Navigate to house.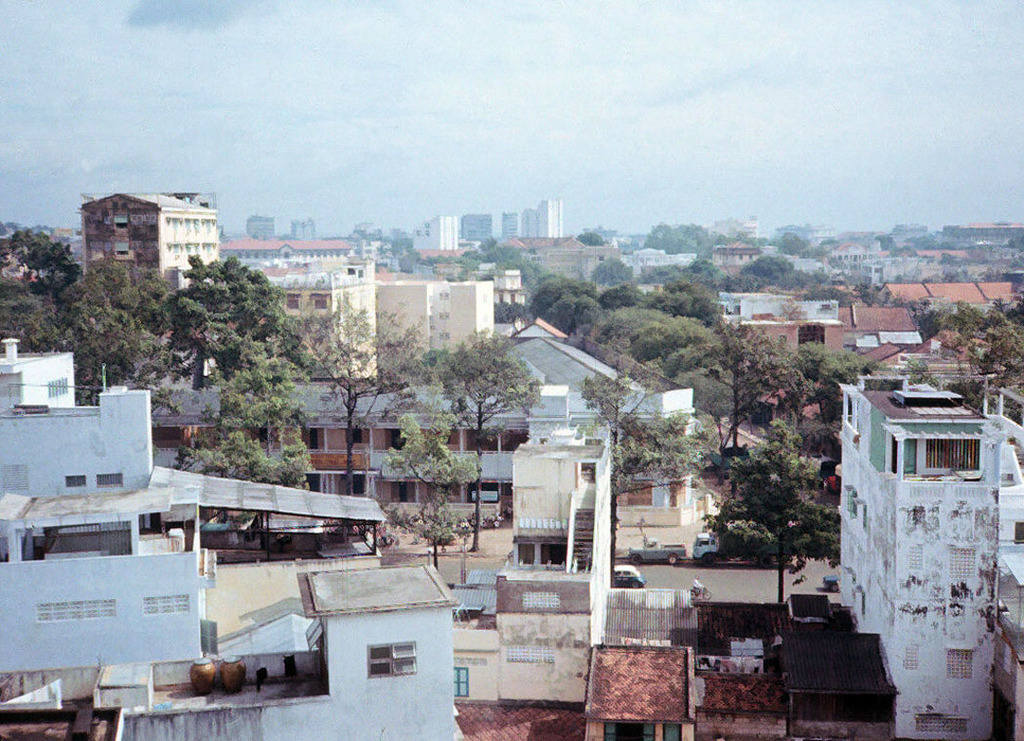
Navigation target: 260:270:373:386.
